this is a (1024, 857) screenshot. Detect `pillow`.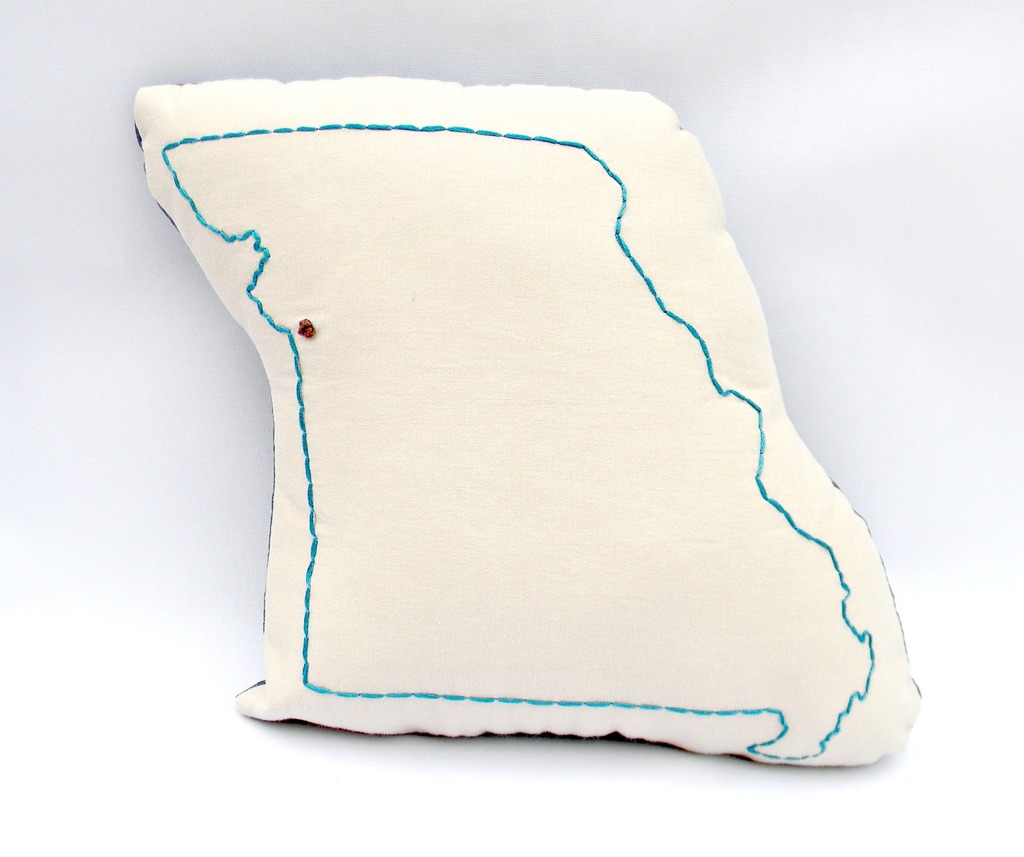
x1=108, y1=83, x2=945, y2=797.
